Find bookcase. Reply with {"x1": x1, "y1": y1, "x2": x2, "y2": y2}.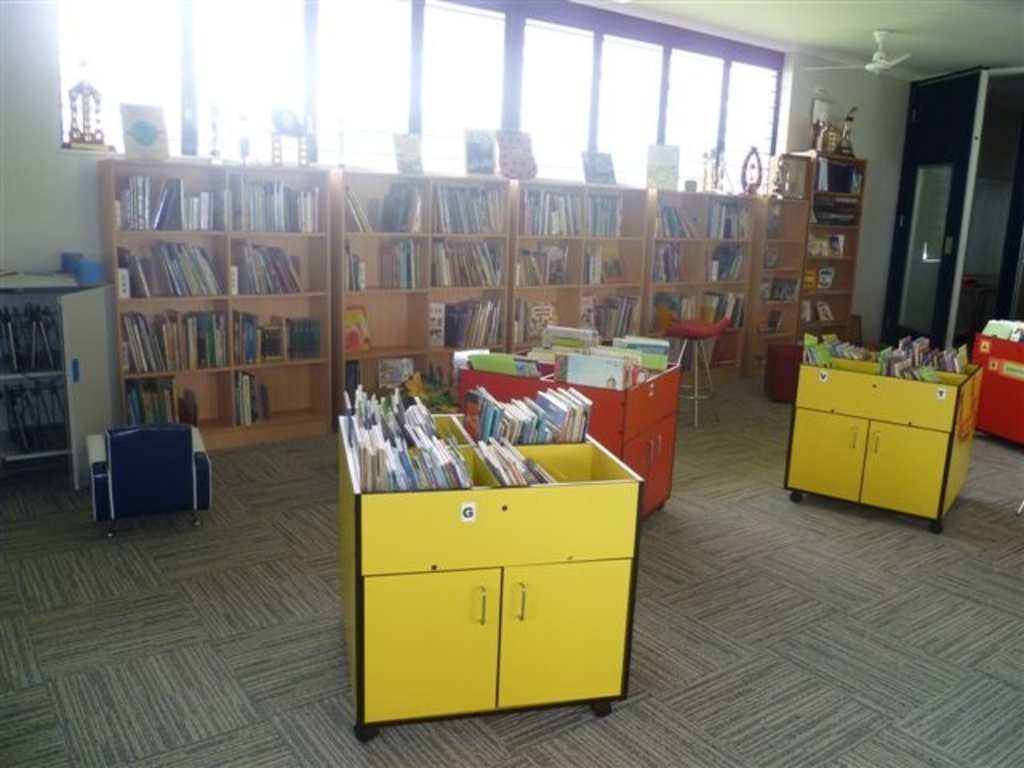
{"x1": 776, "y1": 330, "x2": 982, "y2": 528}.
